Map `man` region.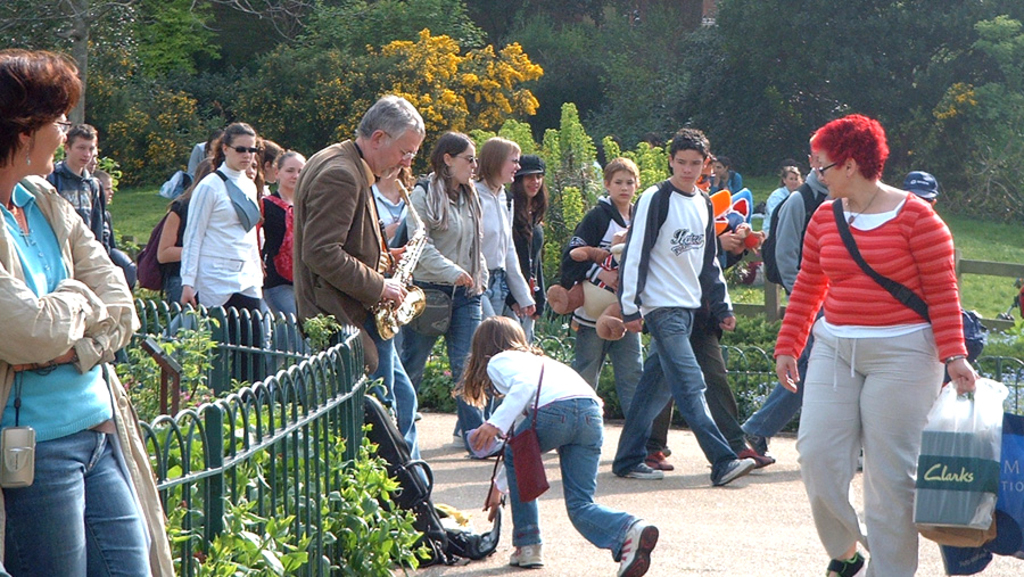
Mapped to crop(46, 125, 126, 382).
